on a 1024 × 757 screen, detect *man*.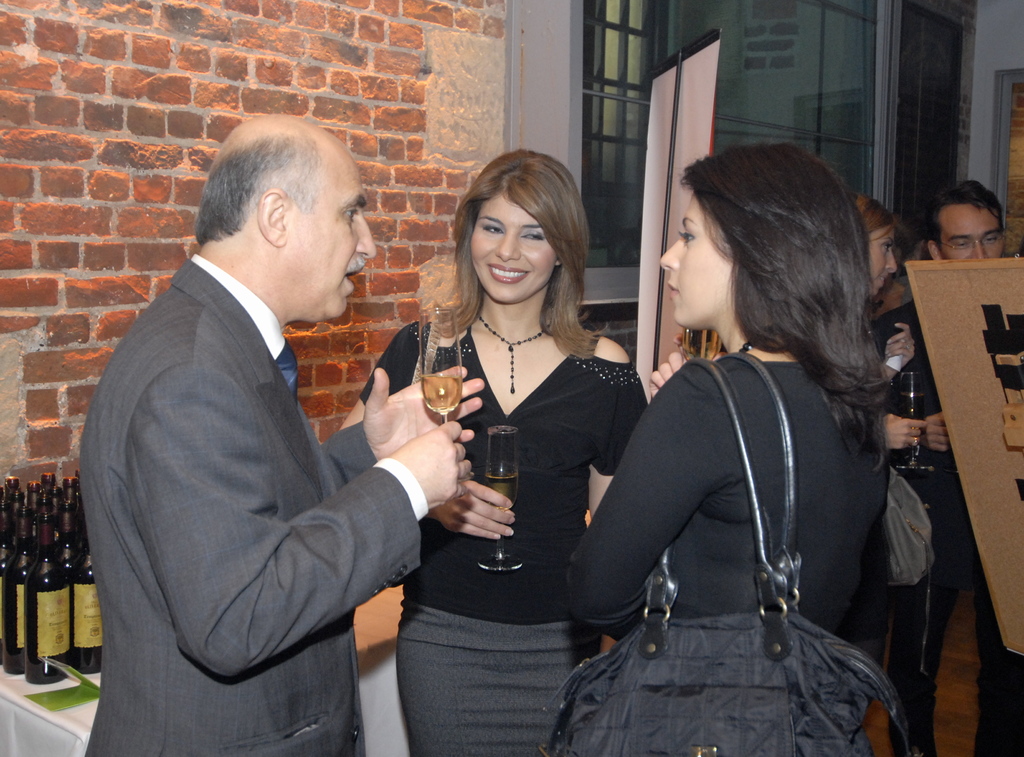
{"left": 865, "top": 170, "right": 1023, "bottom": 756}.
